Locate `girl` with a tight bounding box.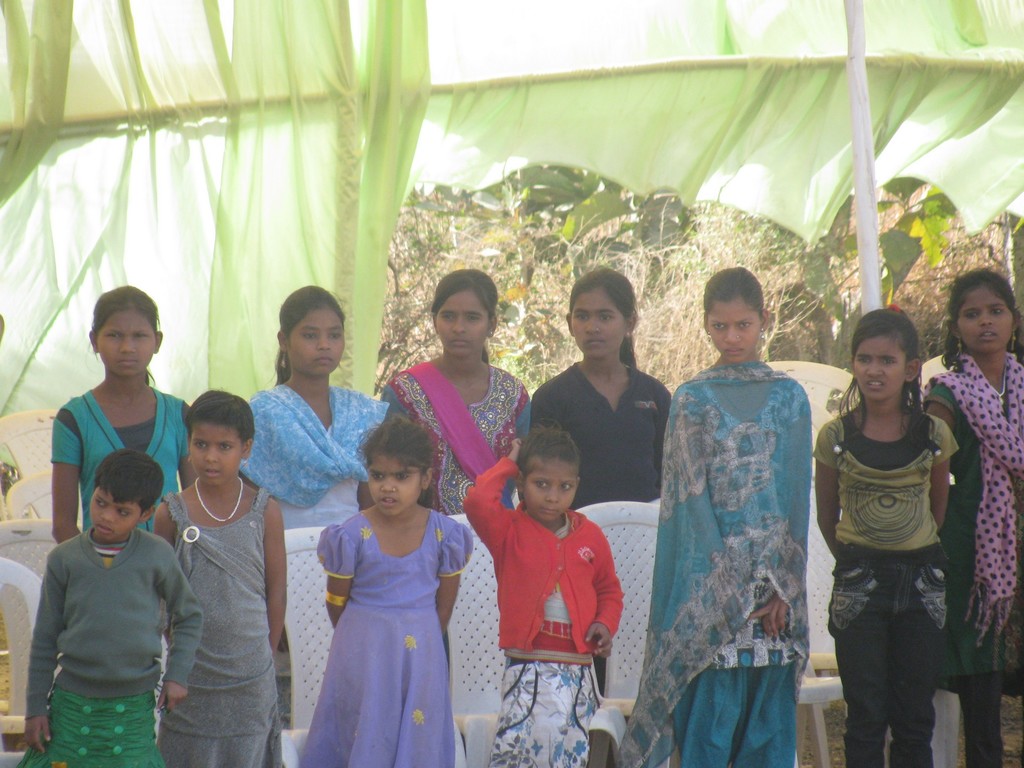
(814, 304, 958, 767).
